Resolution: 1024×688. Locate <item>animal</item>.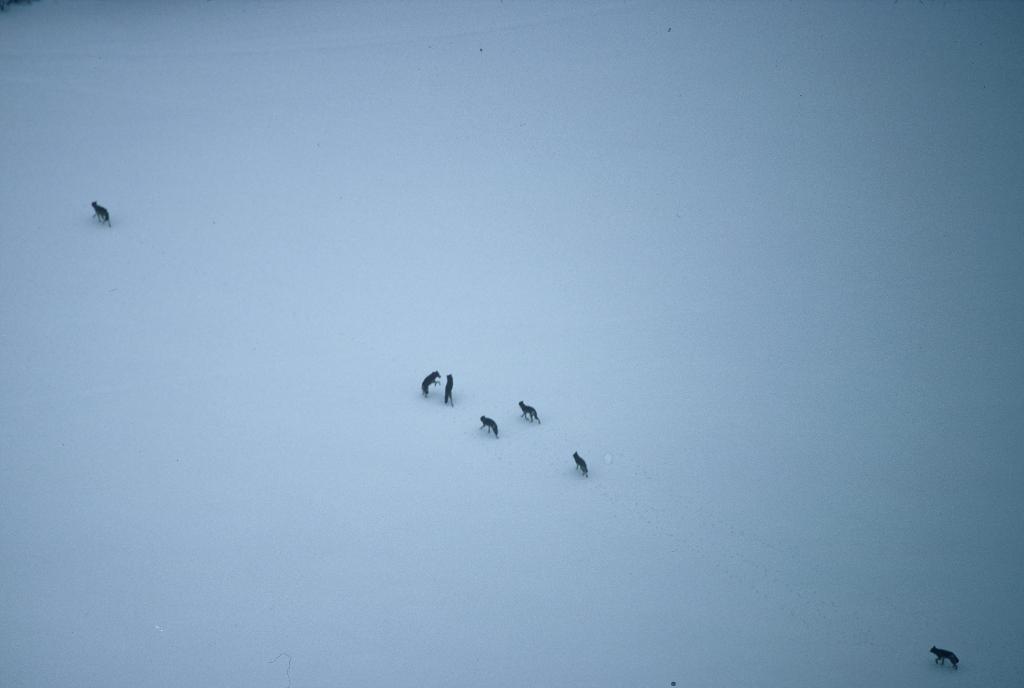
[x1=426, y1=374, x2=440, y2=394].
